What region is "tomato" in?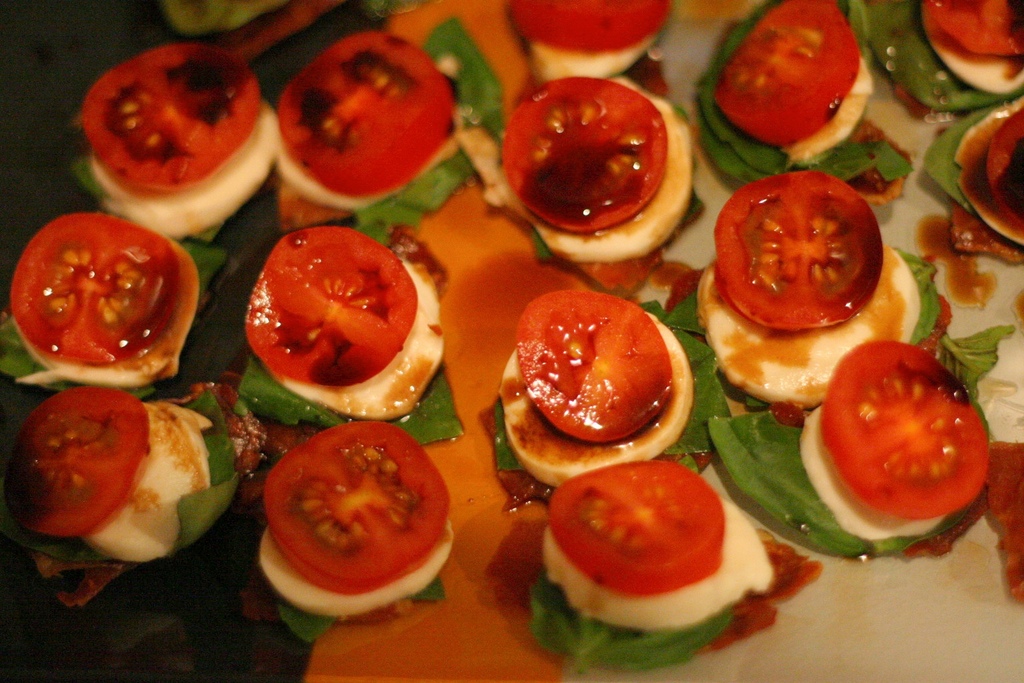
<box>75,39,259,191</box>.
